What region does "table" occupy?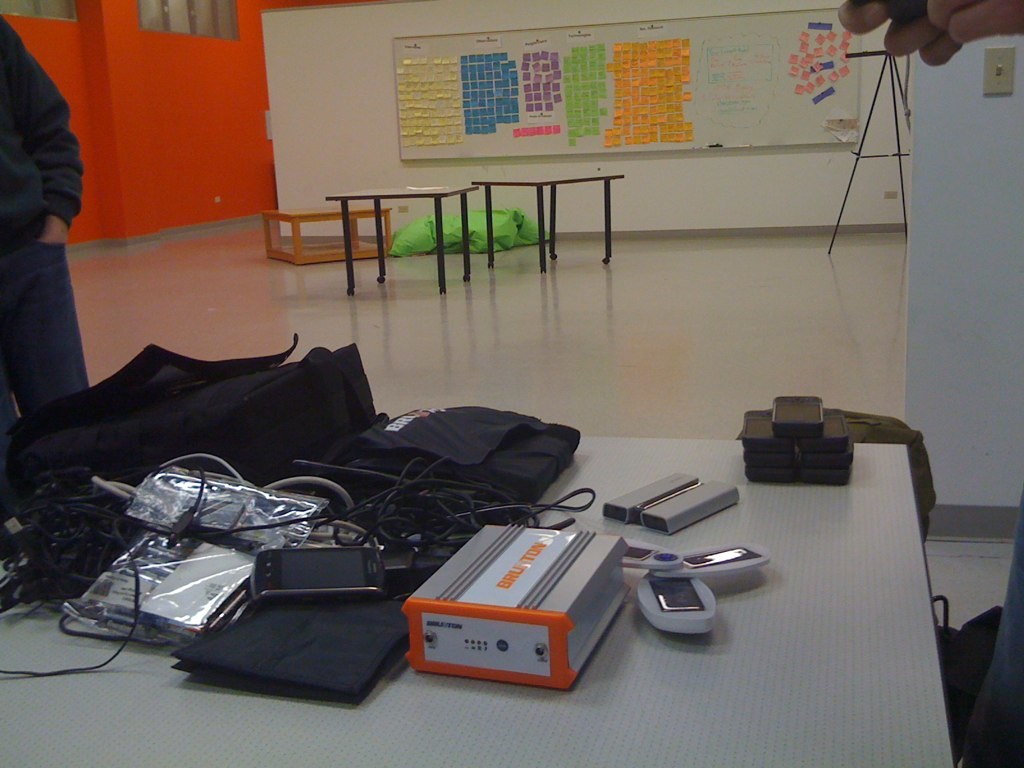
bbox=(325, 186, 476, 294).
